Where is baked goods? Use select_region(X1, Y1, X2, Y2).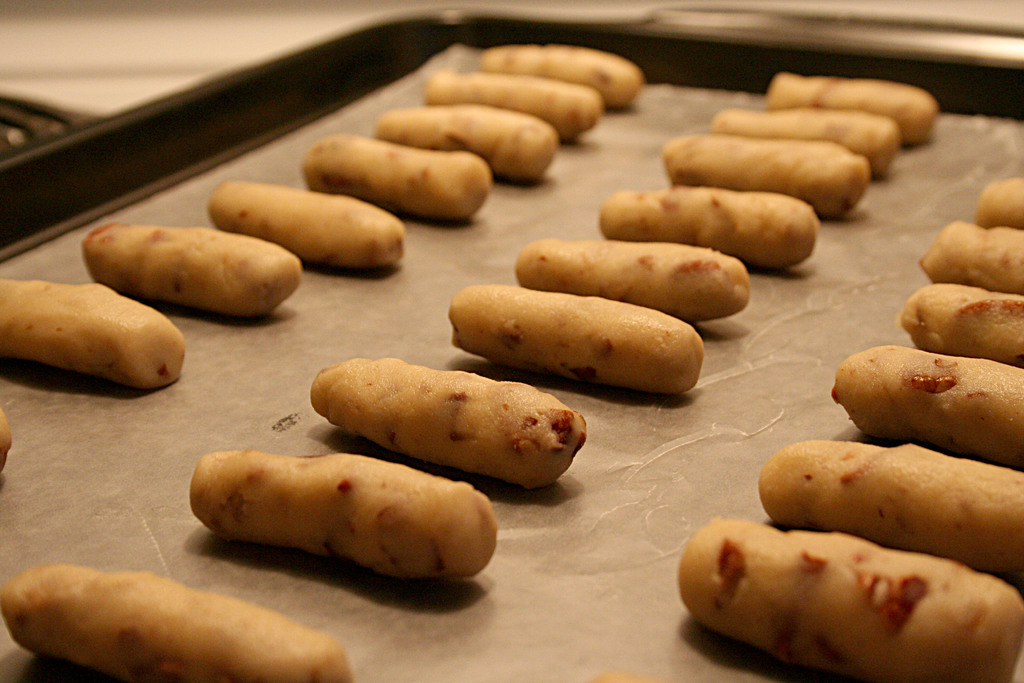
select_region(714, 104, 900, 183).
